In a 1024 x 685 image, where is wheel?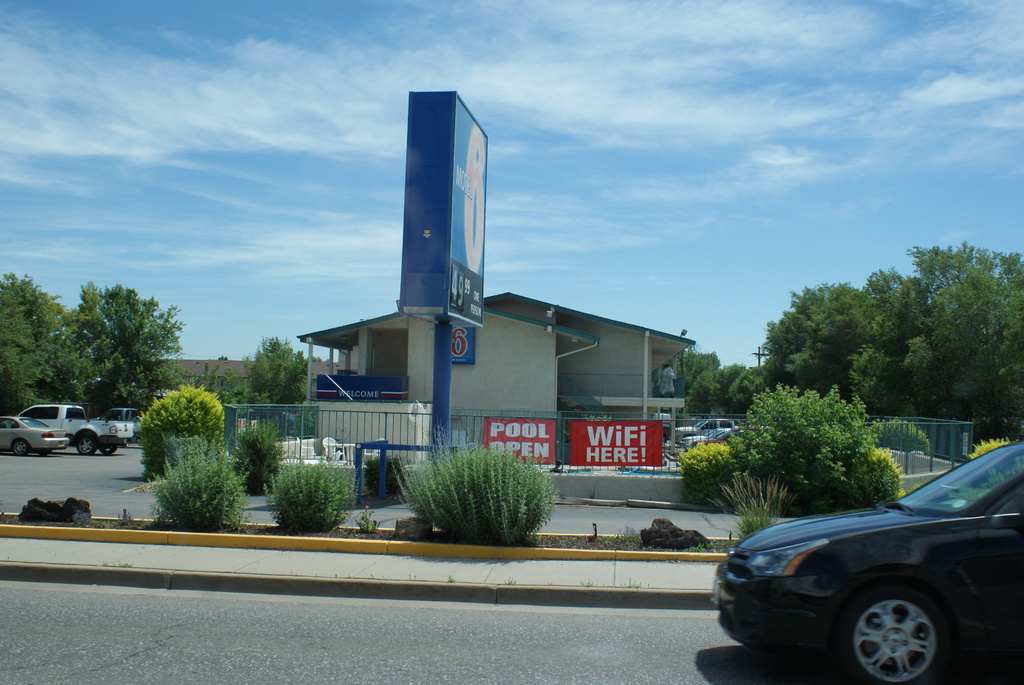
x1=10 y1=434 x2=28 y2=455.
